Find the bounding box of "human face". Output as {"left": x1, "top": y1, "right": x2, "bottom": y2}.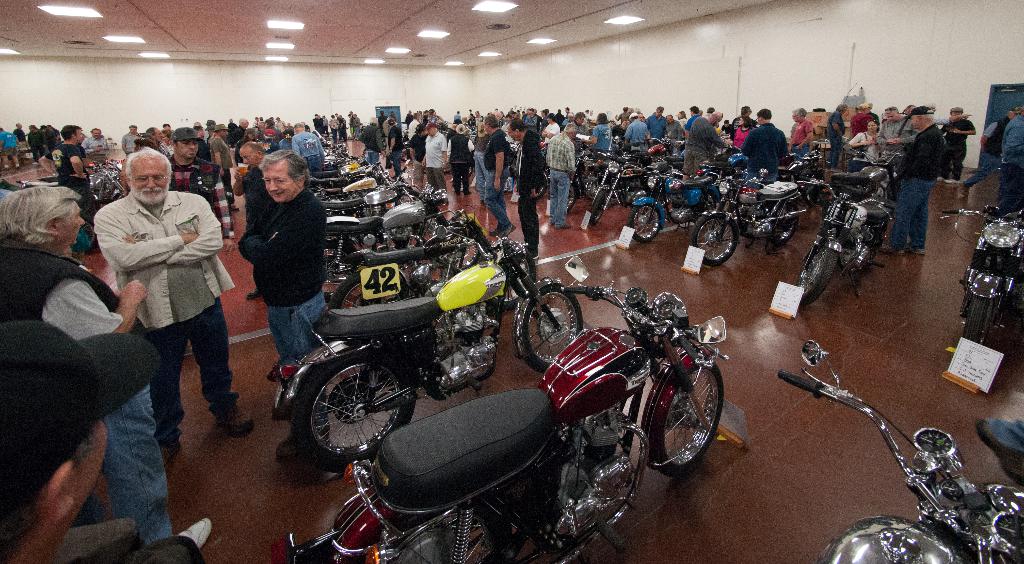
{"left": 886, "top": 109, "right": 897, "bottom": 123}.
